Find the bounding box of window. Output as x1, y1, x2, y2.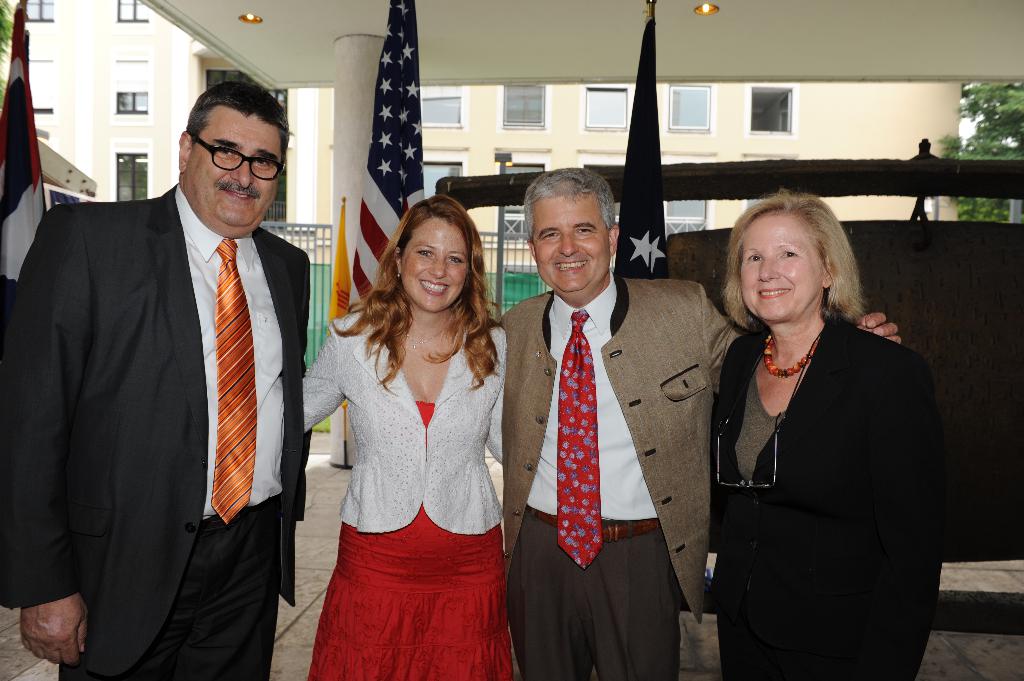
586, 87, 625, 128.
